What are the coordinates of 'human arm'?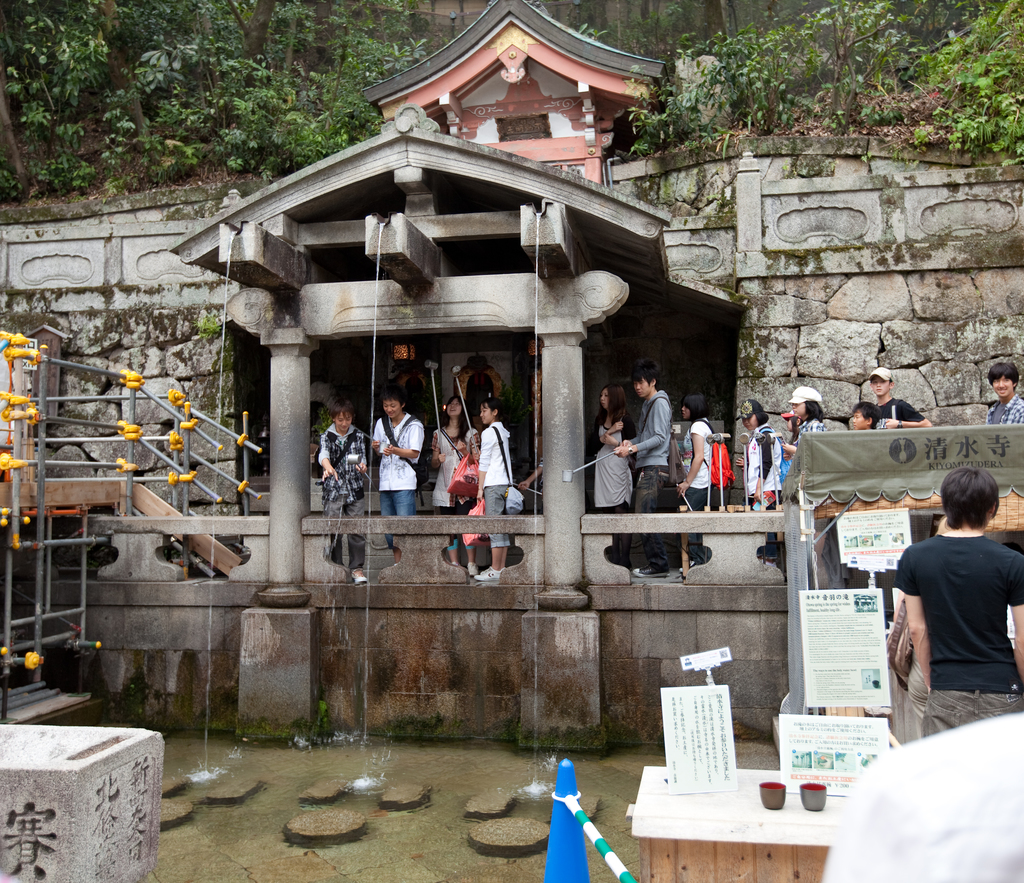
(380, 423, 424, 461).
